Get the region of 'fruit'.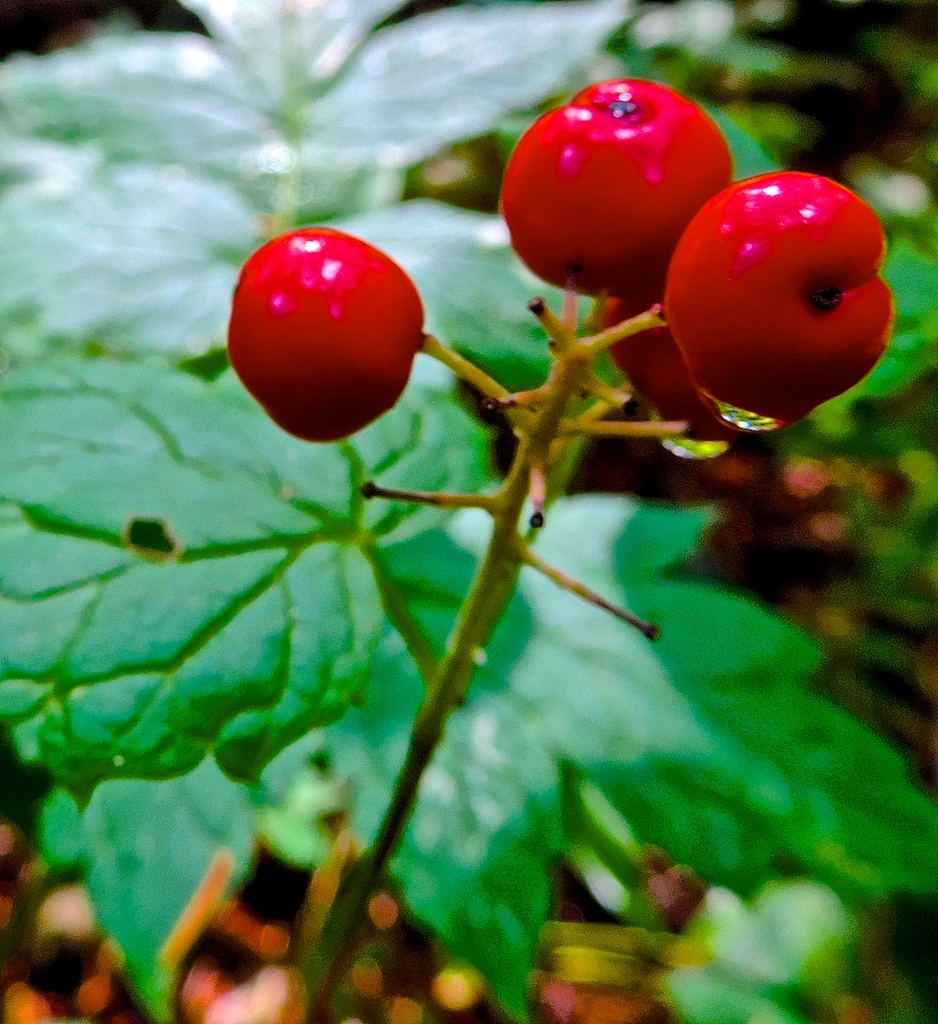
(left=226, top=210, right=453, bottom=436).
